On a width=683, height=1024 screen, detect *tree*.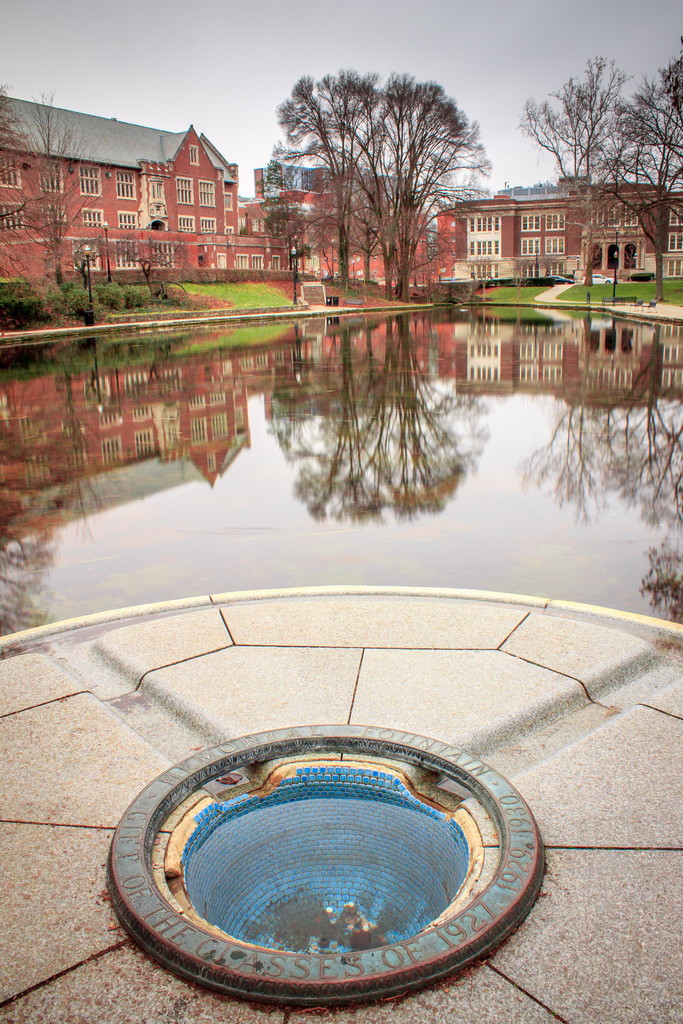
[x1=18, y1=84, x2=79, y2=309].
